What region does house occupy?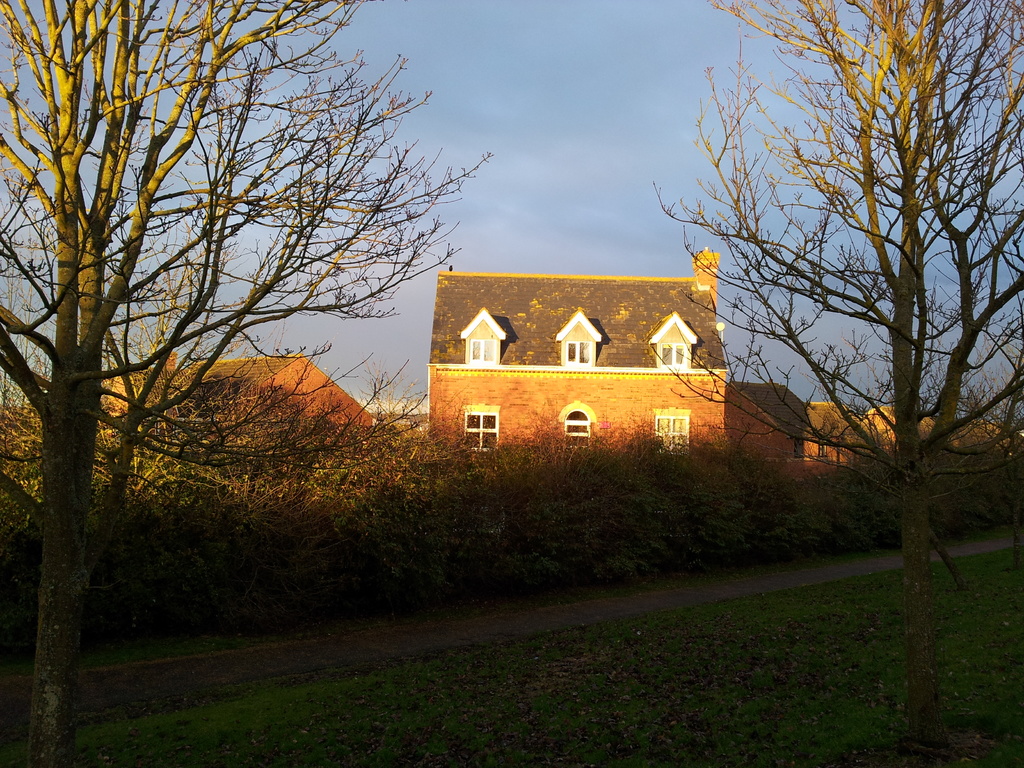
104:355:376:450.
